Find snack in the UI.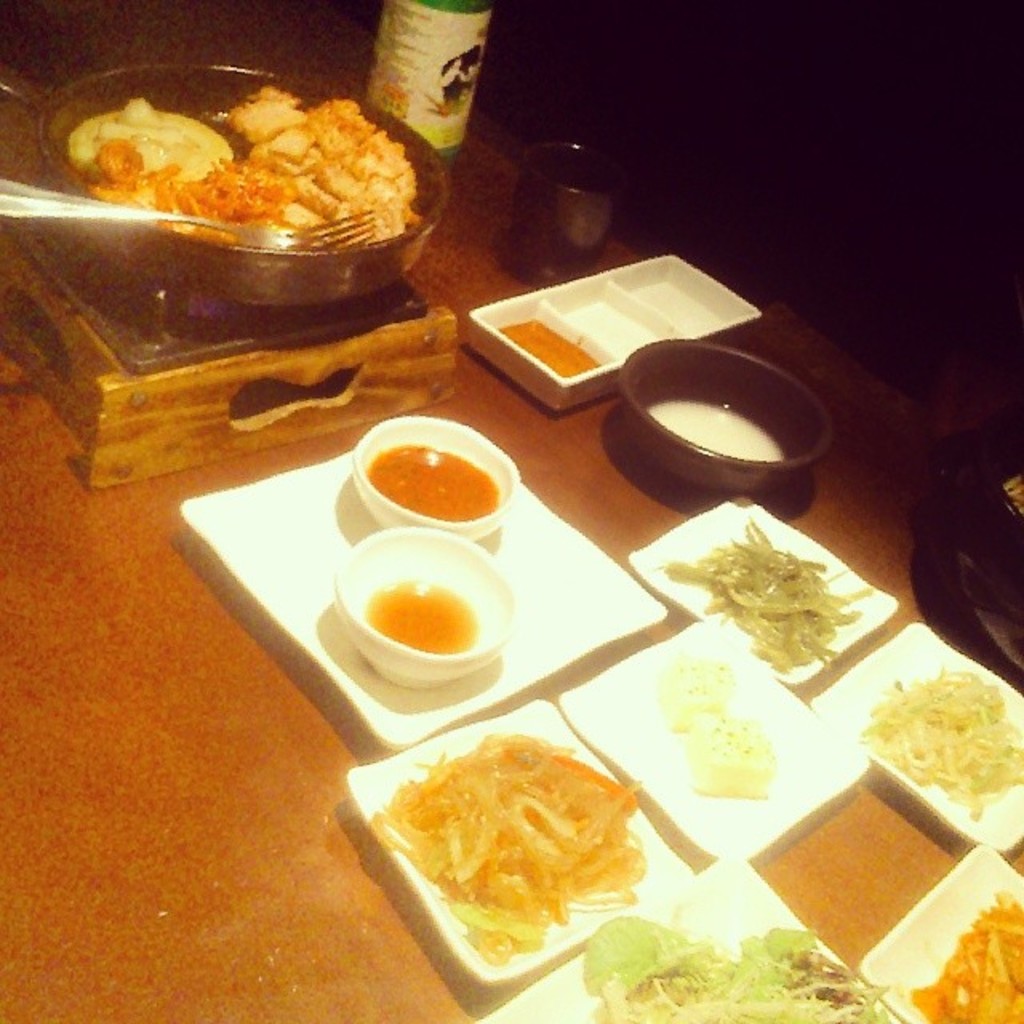
UI element at region(901, 880, 1022, 1022).
